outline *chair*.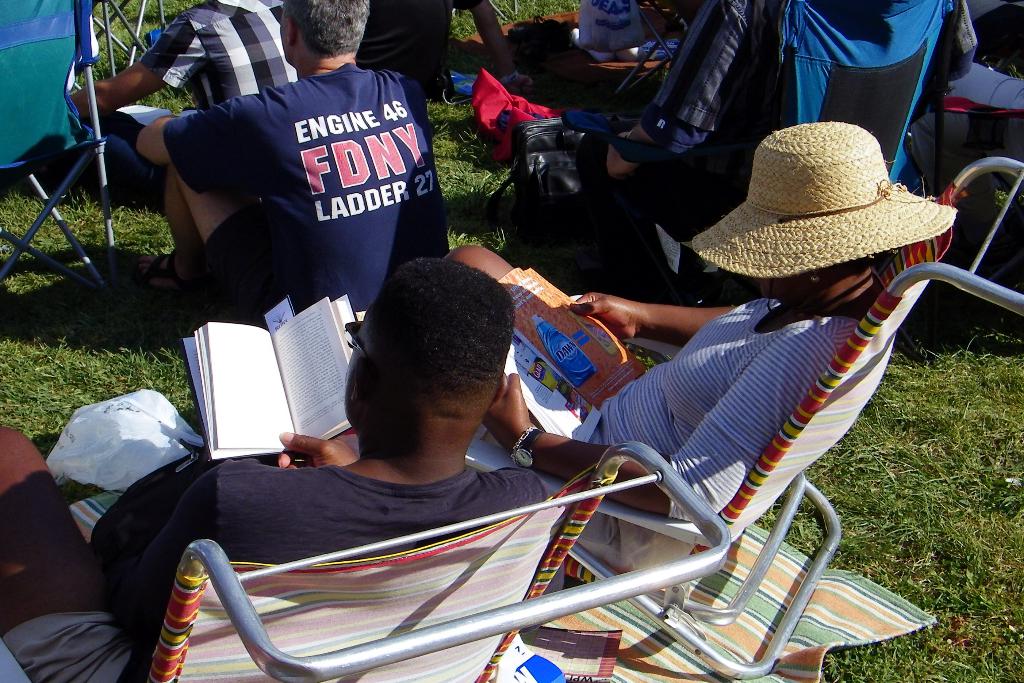
Outline: 144,441,731,682.
